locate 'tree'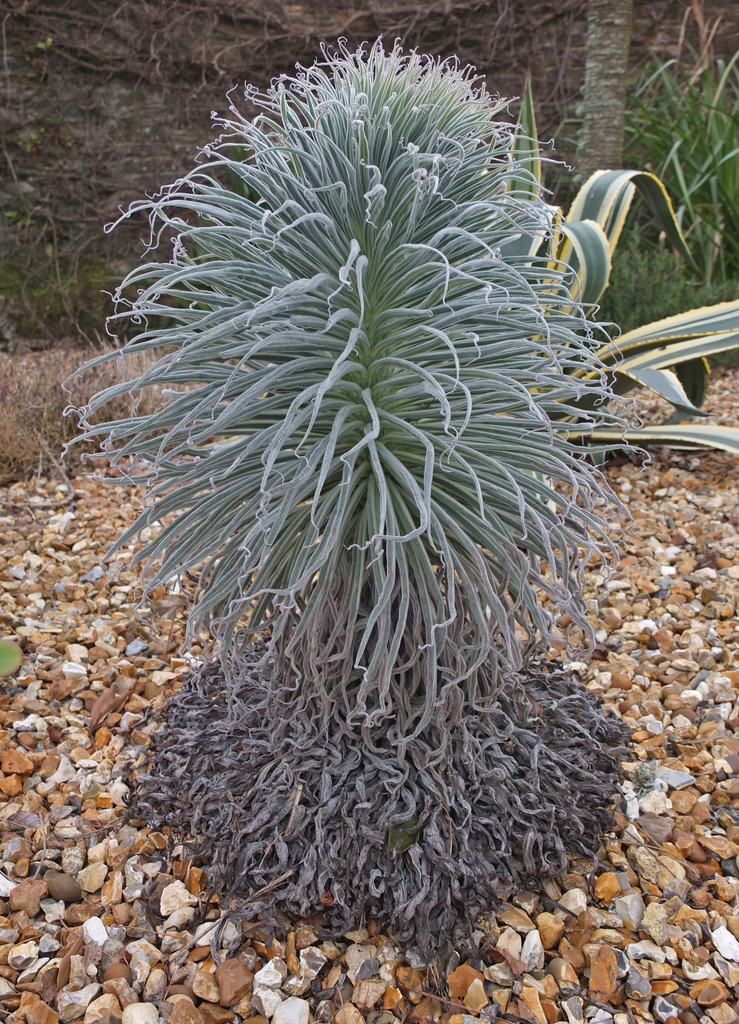
BBox(565, 0, 631, 195)
